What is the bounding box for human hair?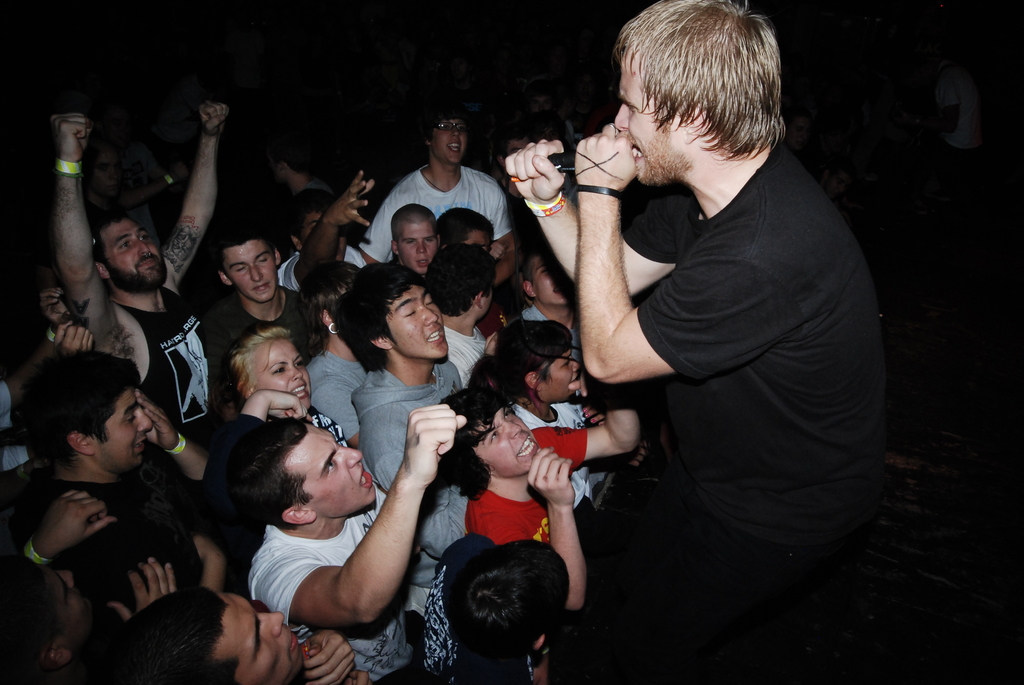
50 519 202 610.
